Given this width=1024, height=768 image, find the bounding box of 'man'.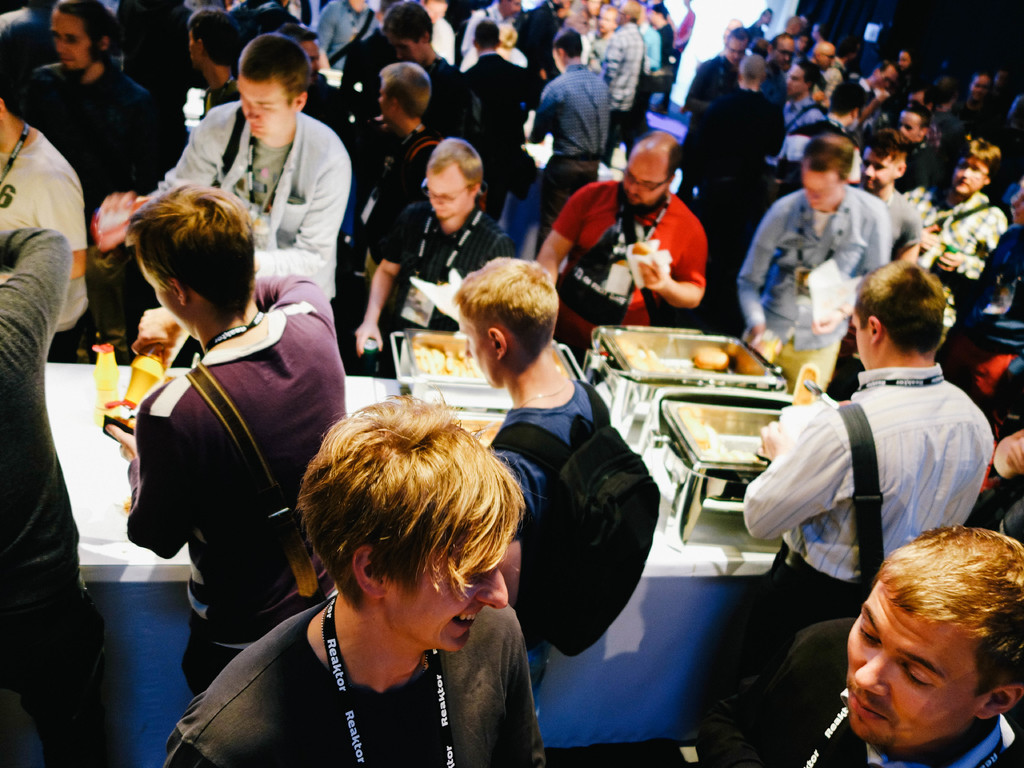
left=700, top=256, right=996, bottom=707.
